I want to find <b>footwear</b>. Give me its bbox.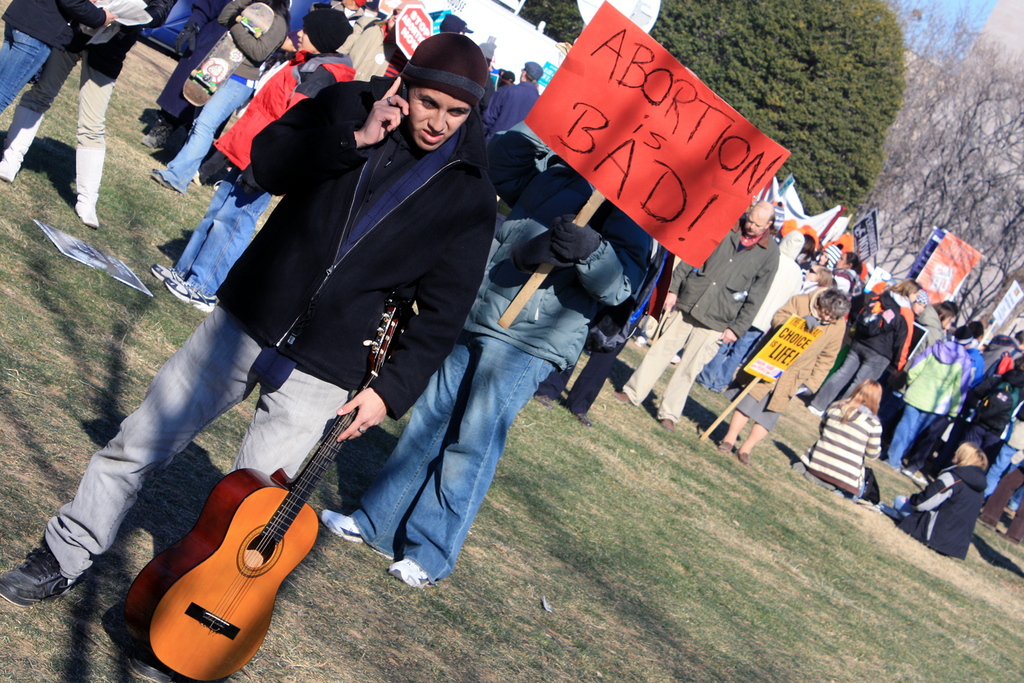
<bbox>718, 444, 731, 454</bbox>.
